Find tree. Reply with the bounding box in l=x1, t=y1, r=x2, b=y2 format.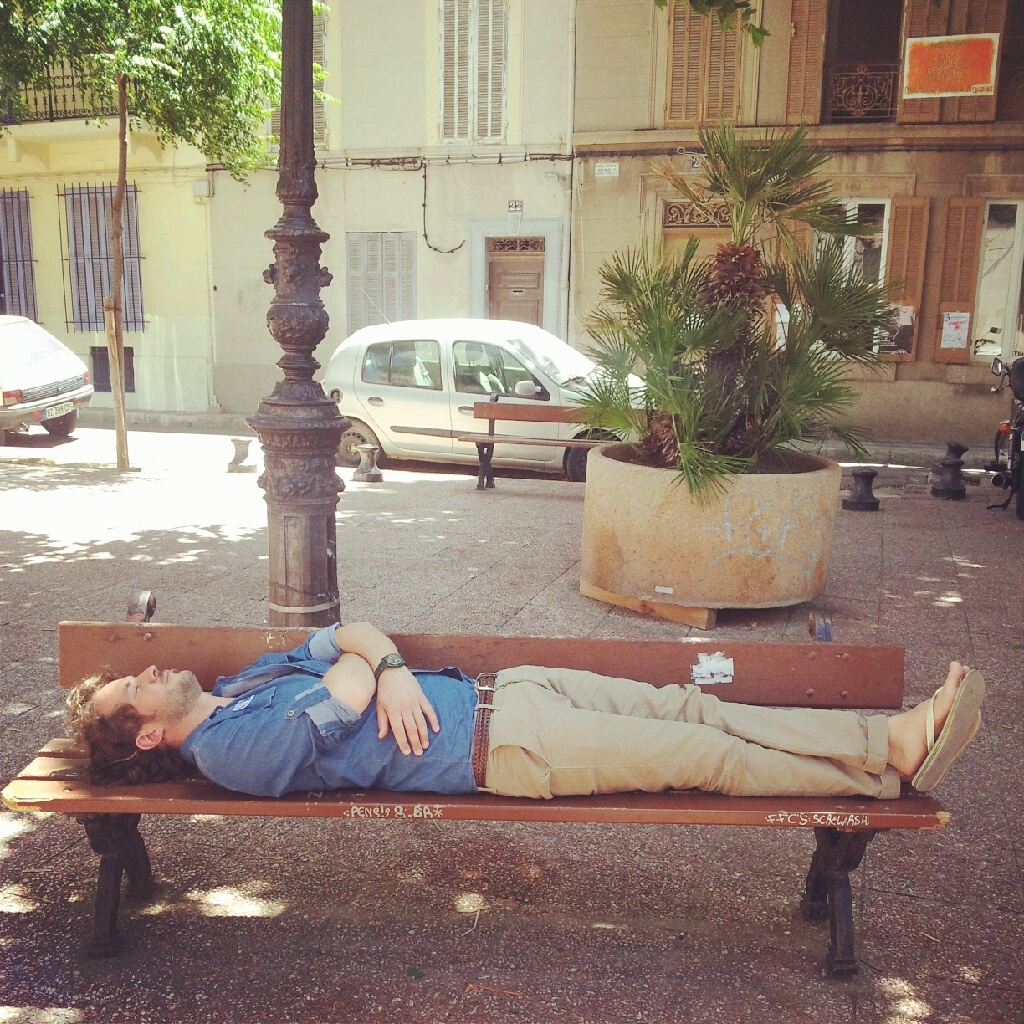
l=0, t=0, r=342, b=471.
